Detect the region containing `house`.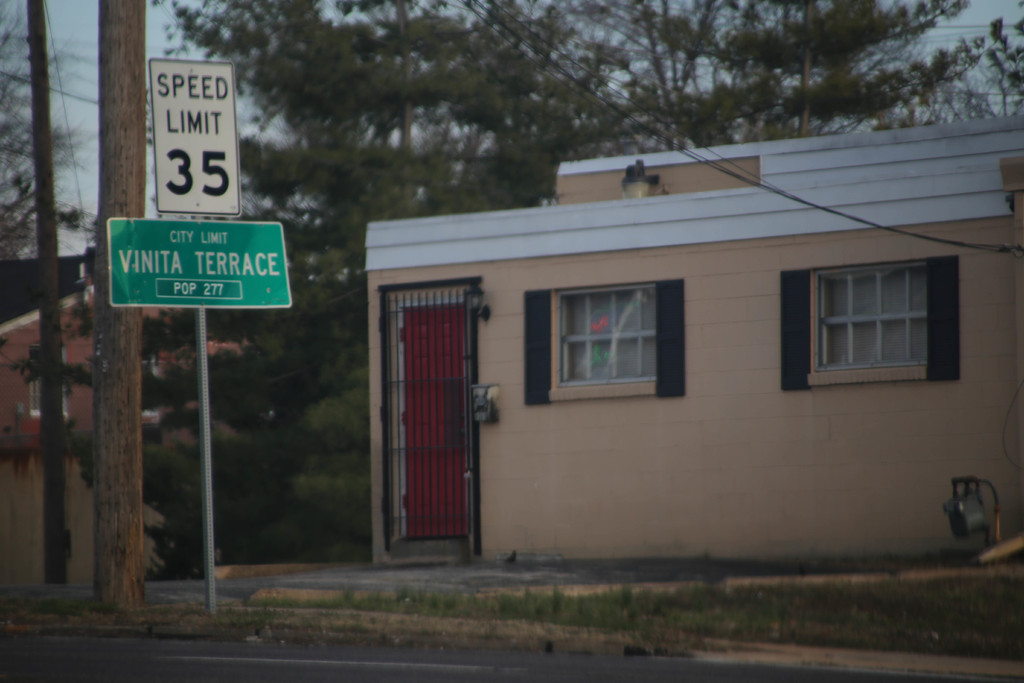
rect(358, 109, 1023, 566).
